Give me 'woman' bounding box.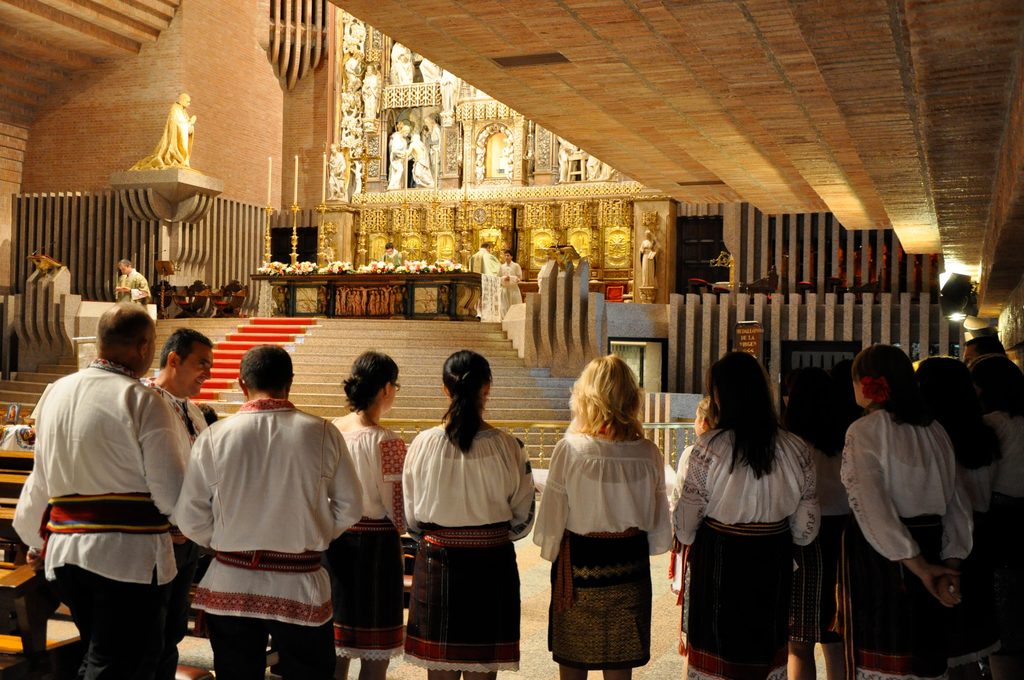
854:336:983:679.
